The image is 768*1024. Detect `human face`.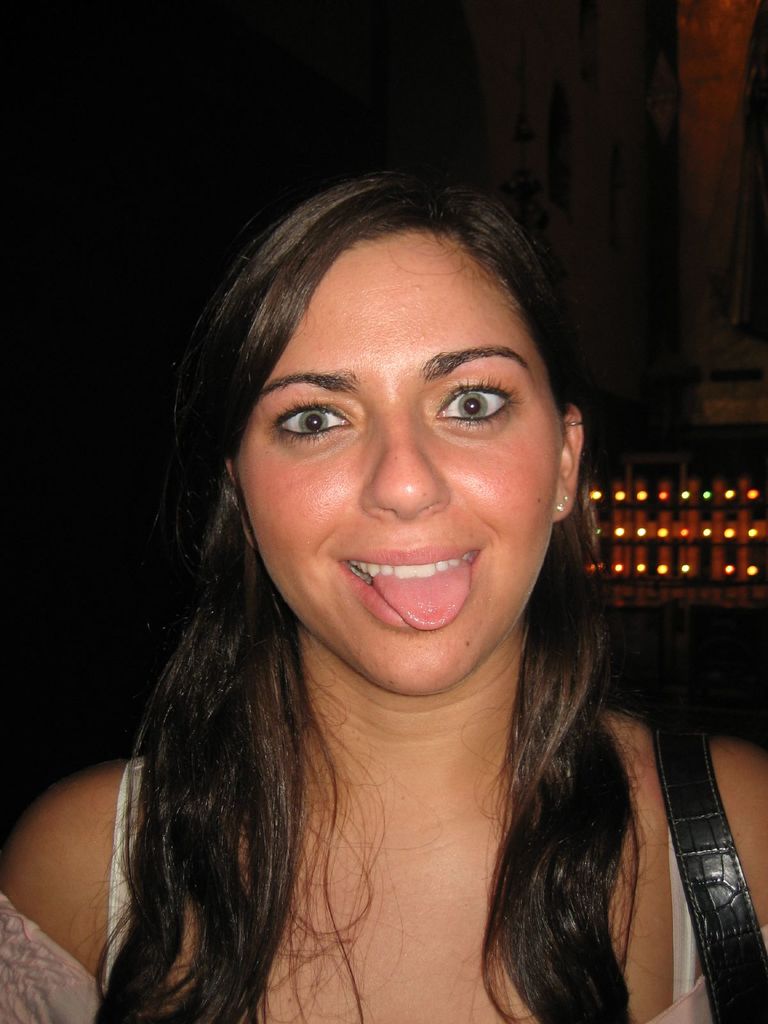
Detection: <box>236,220,563,682</box>.
